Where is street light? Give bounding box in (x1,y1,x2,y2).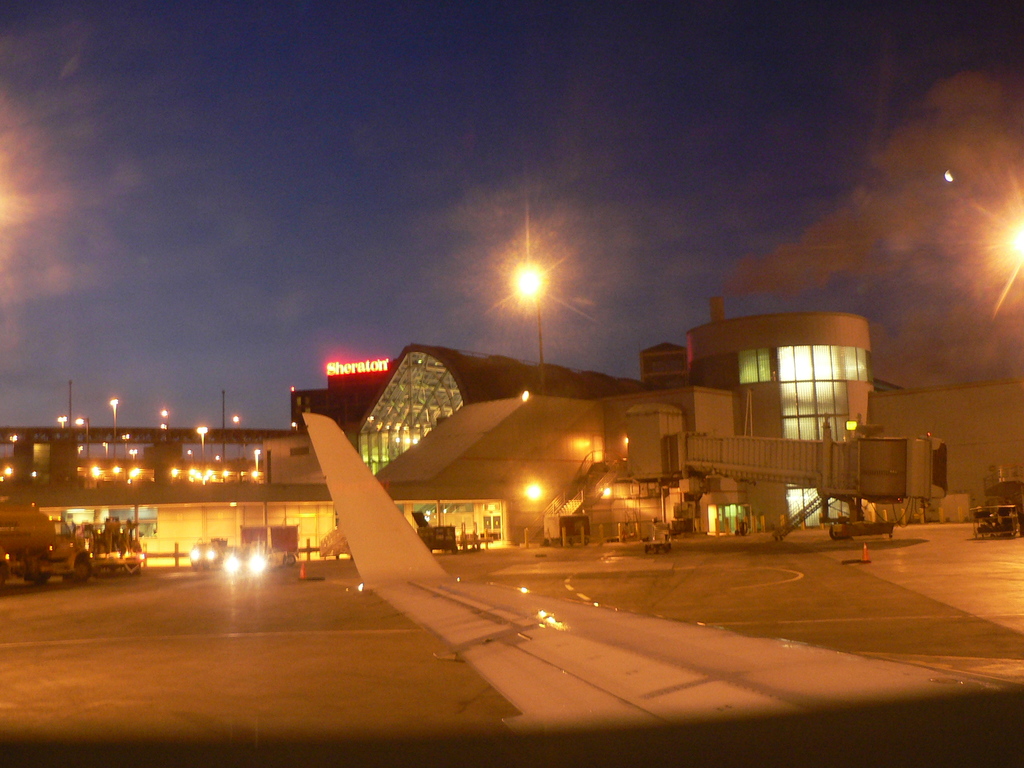
(124,446,140,459).
